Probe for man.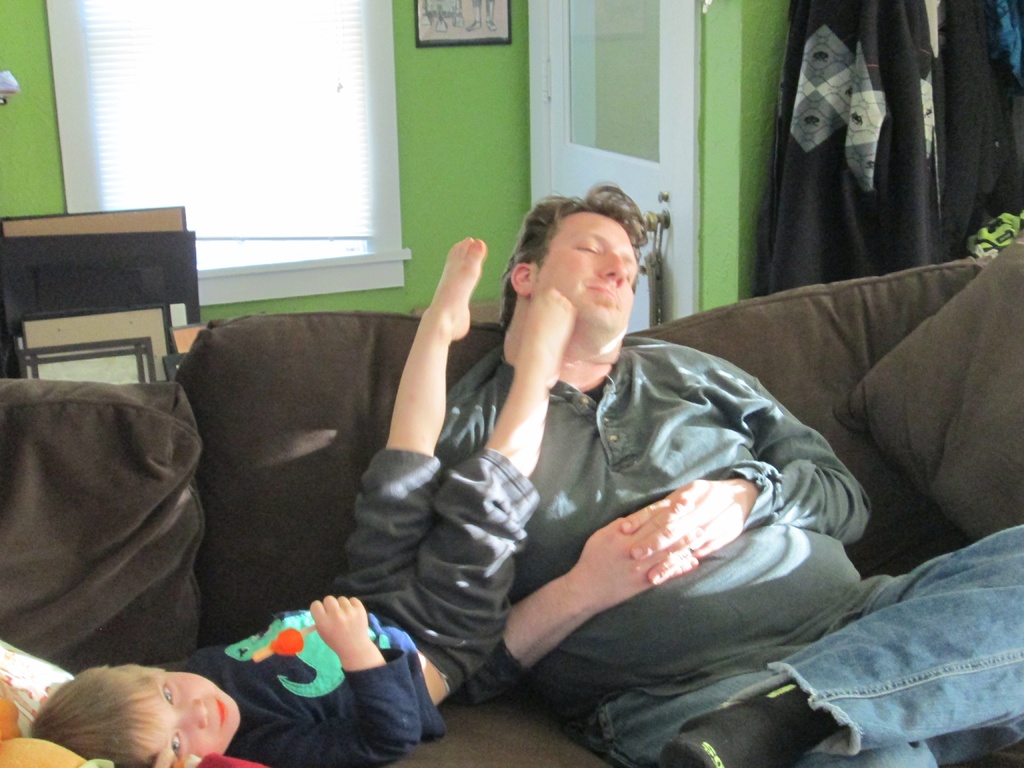
Probe result: x1=433, y1=182, x2=1023, y2=767.
